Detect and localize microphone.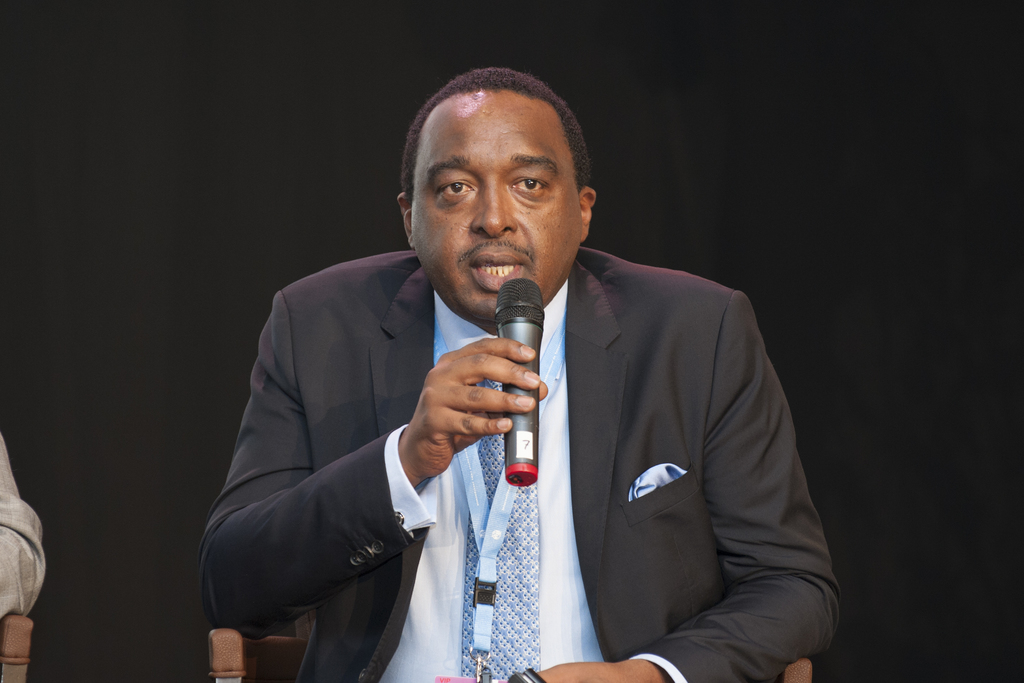
Localized at 493/276/545/486.
